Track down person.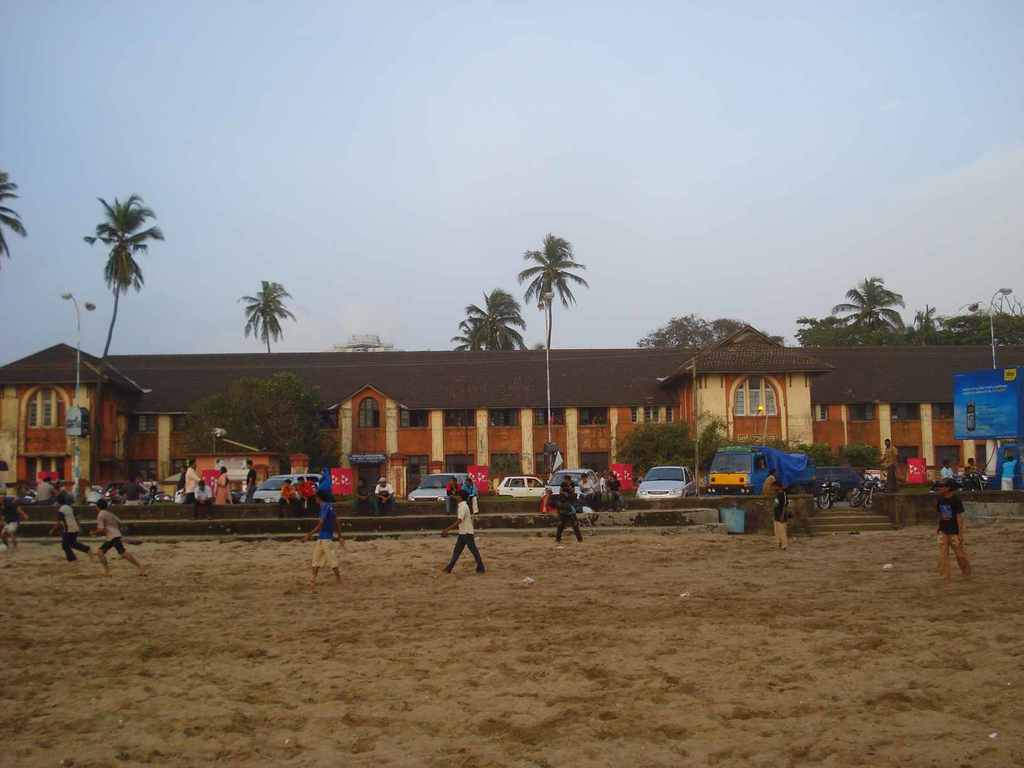
Tracked to rect(378, 477, 395, 506).
